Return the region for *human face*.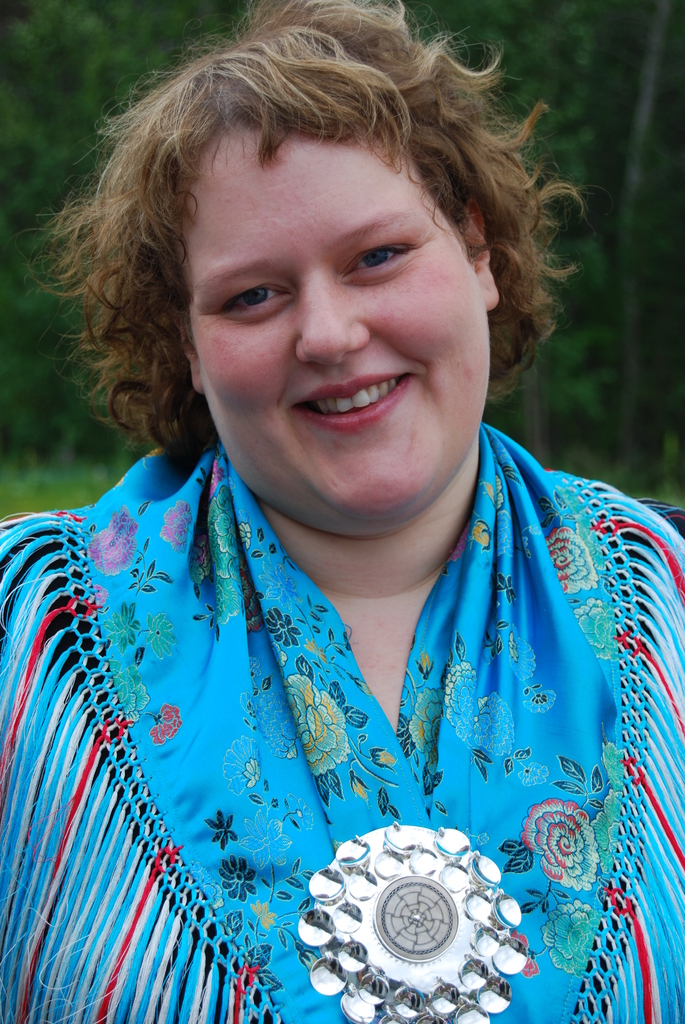
rect(199, 124, 486, 533).
